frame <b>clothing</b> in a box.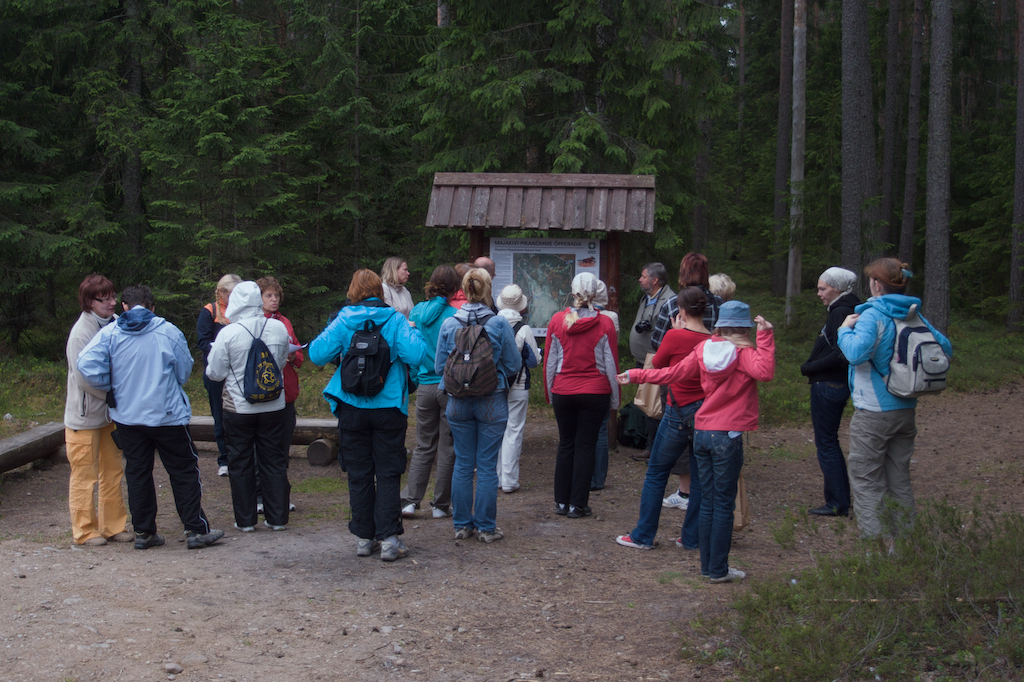
x1=75, y1=303, x2=211, y2=528.
